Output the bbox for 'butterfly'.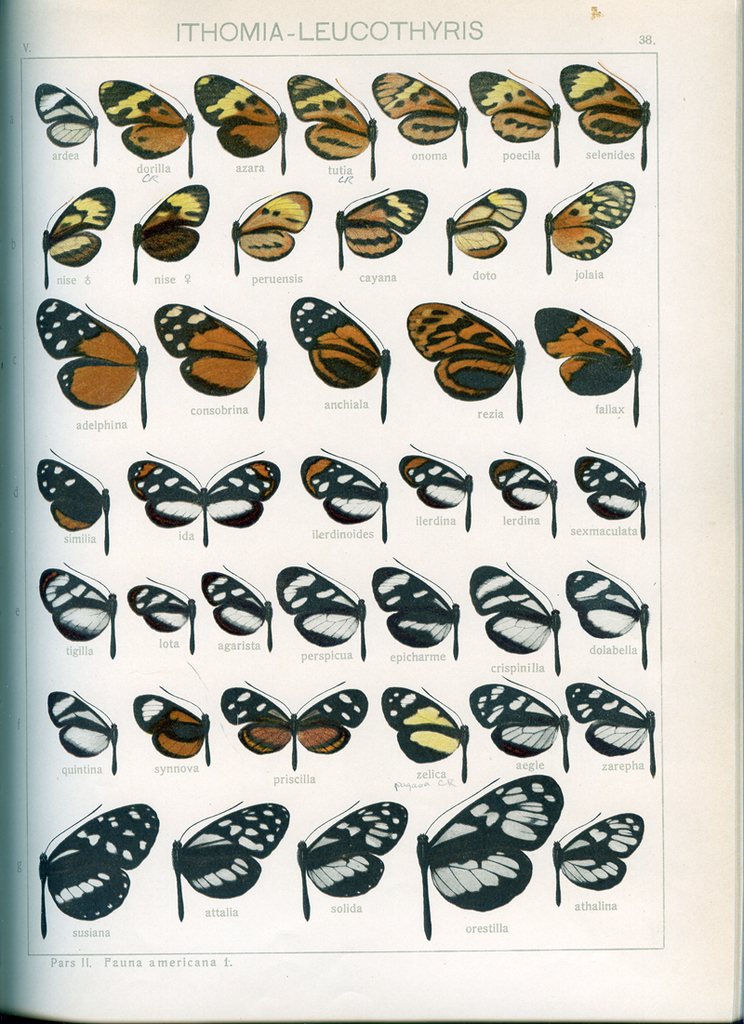
region(197, 565, 277, 647).
